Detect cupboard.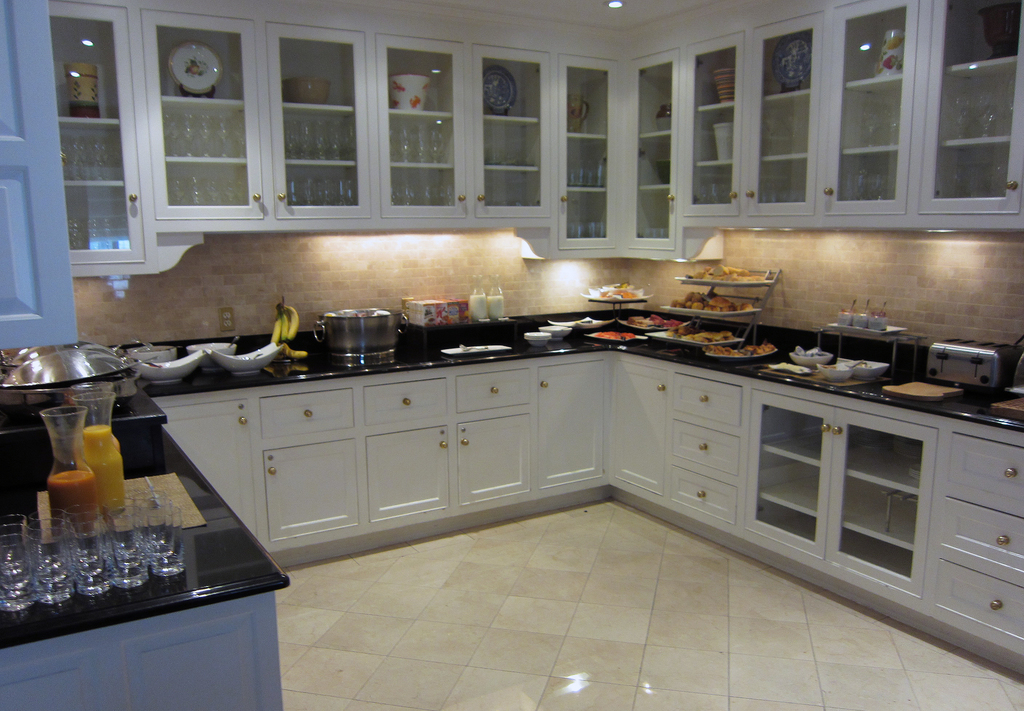
Detected at bbox=(143, 348, 1023, 691).
